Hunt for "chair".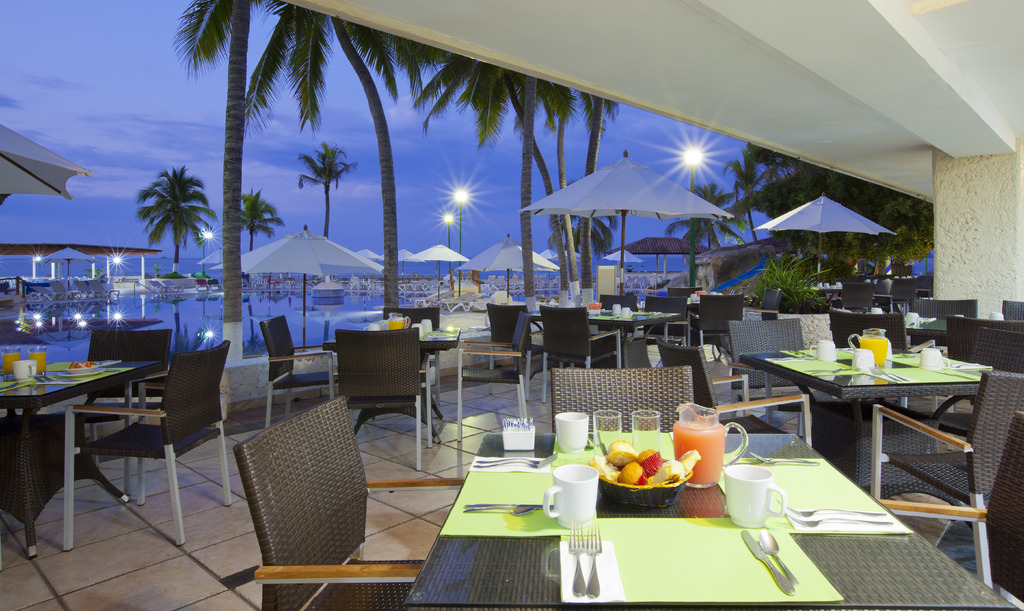
Hunted down at locate(339, 330, 433, 470).
